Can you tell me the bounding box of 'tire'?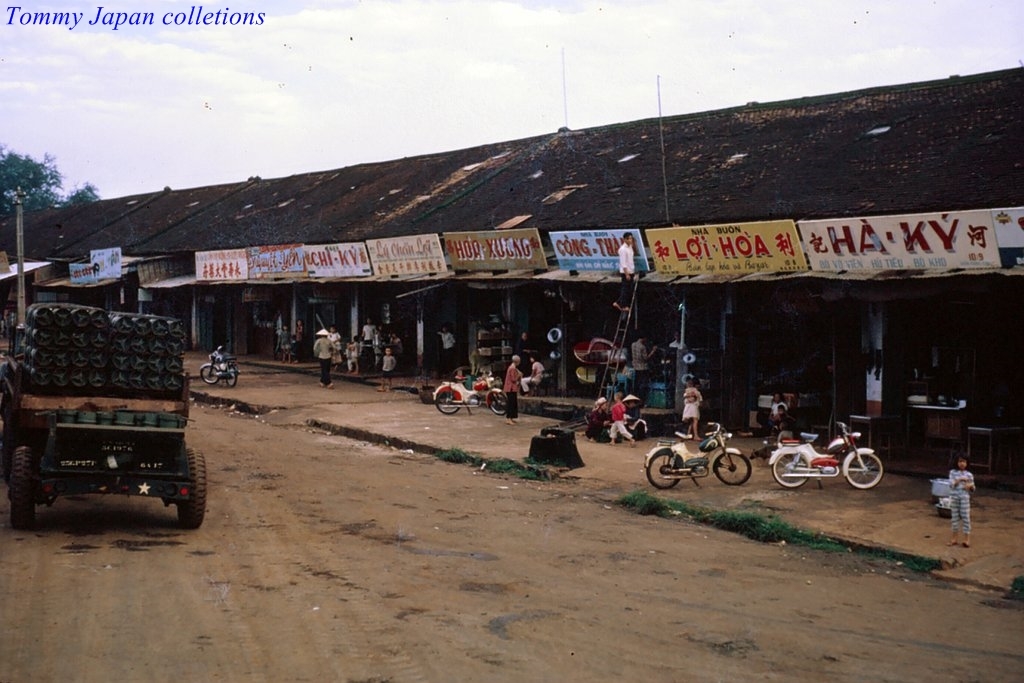
<region>175, 445, 203, 529</region>.
